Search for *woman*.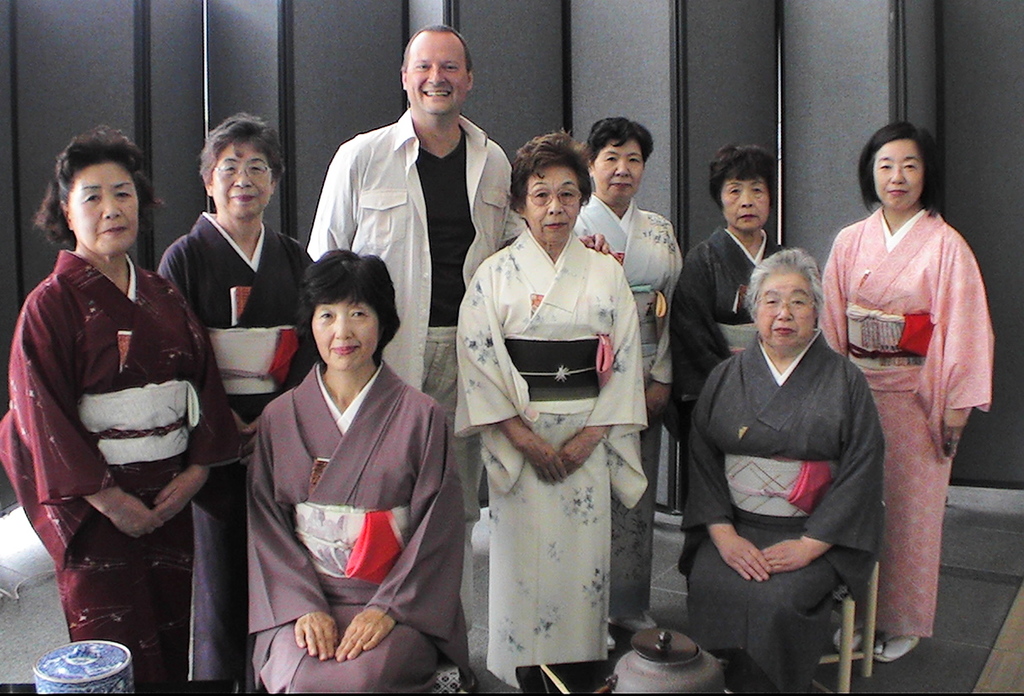
Found at Rect(563, 115, 692, 634).
